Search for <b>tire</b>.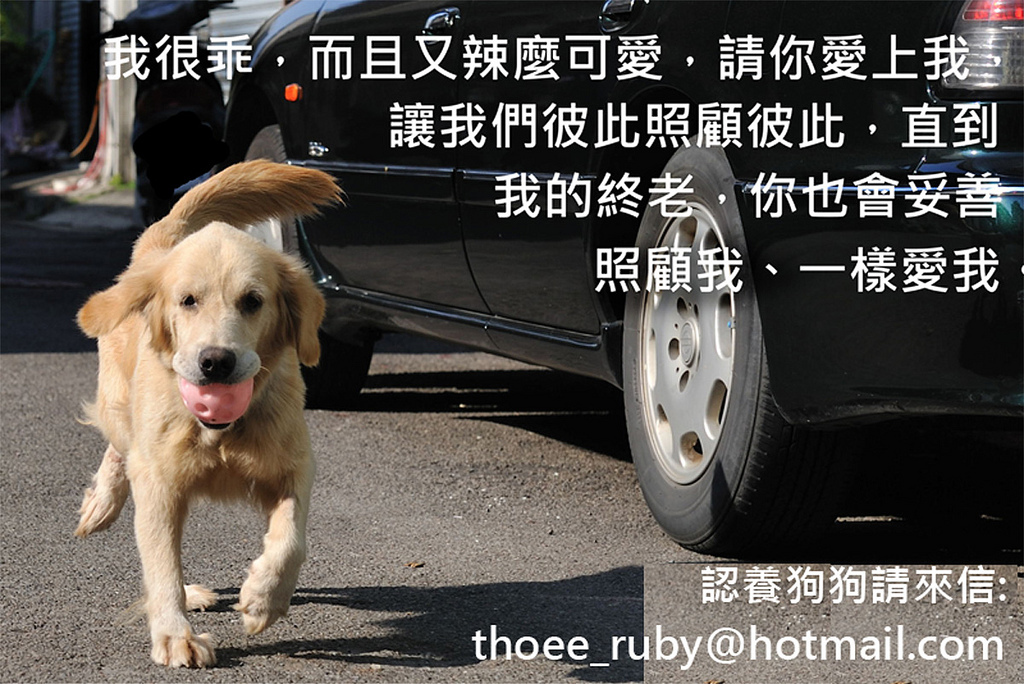
Found at bbox(237, 121, 381, 400).
